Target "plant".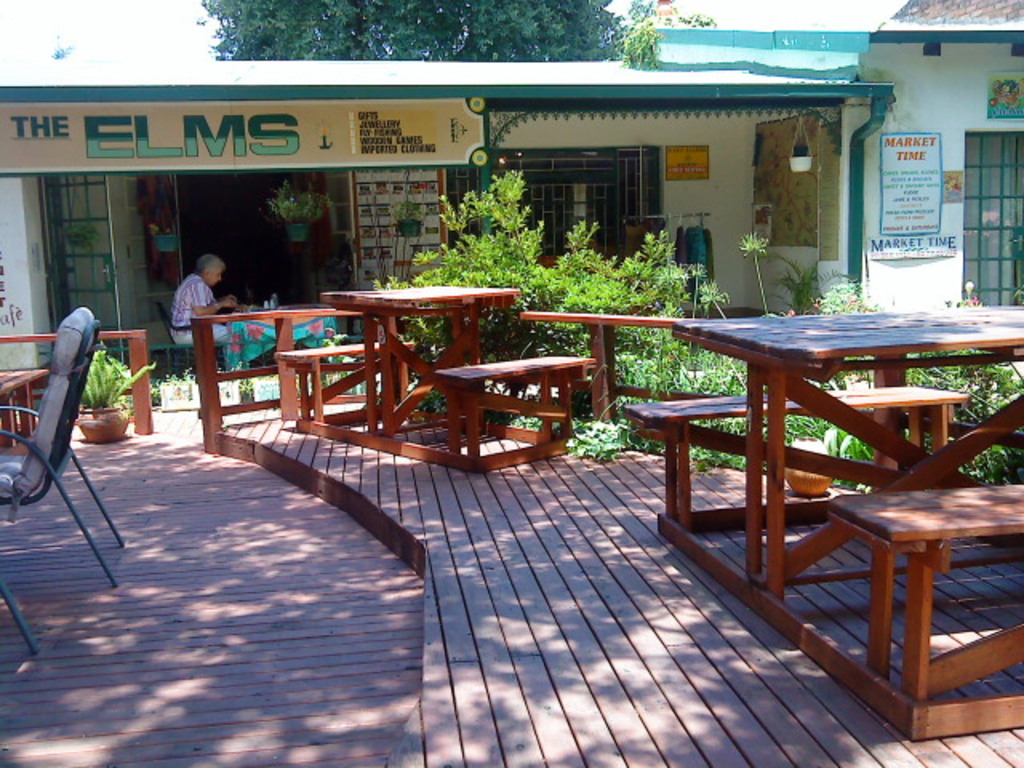
Target region: box(75, 349, 155, 450).
